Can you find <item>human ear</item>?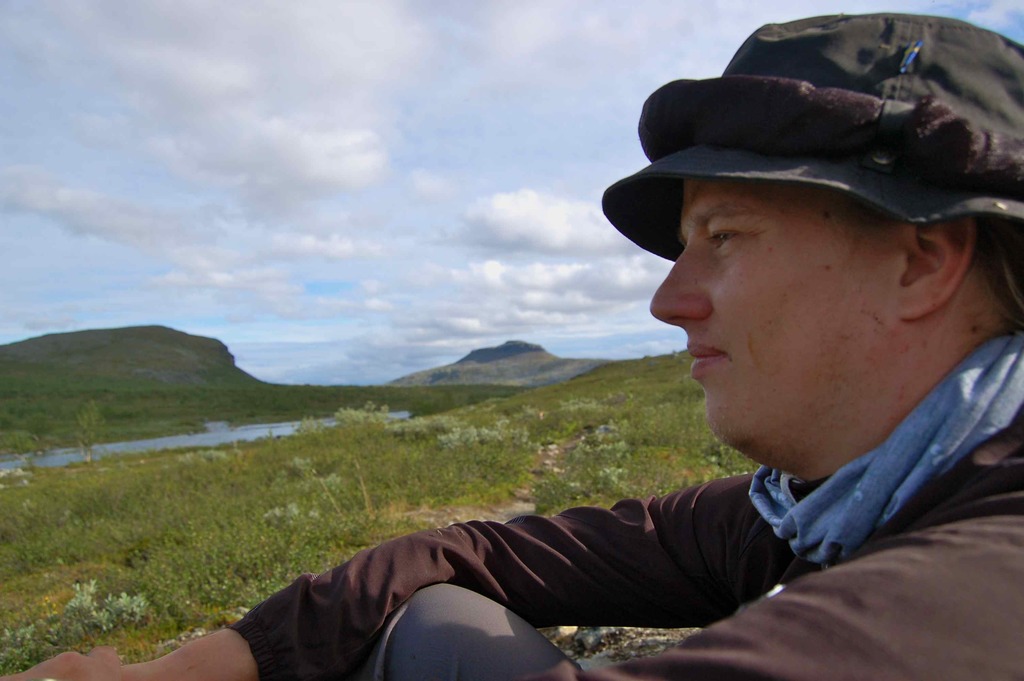
Yes, bounding box: 893/215/980/322.
